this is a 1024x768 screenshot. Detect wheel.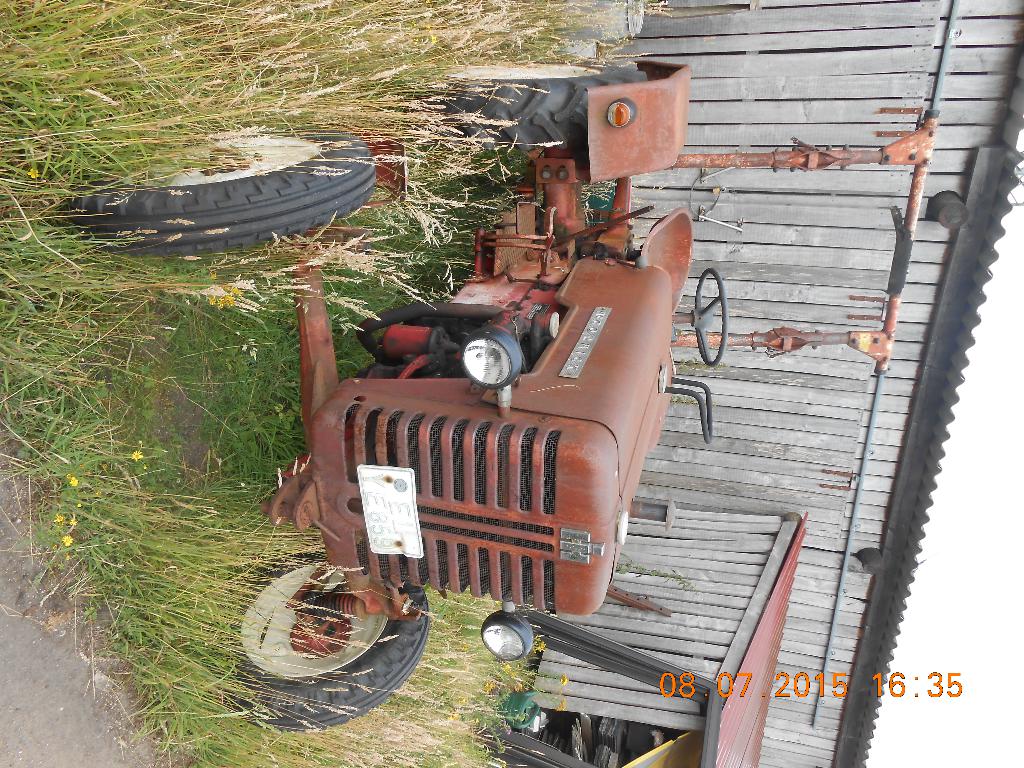
select_region(207, 547, 431, 735).
